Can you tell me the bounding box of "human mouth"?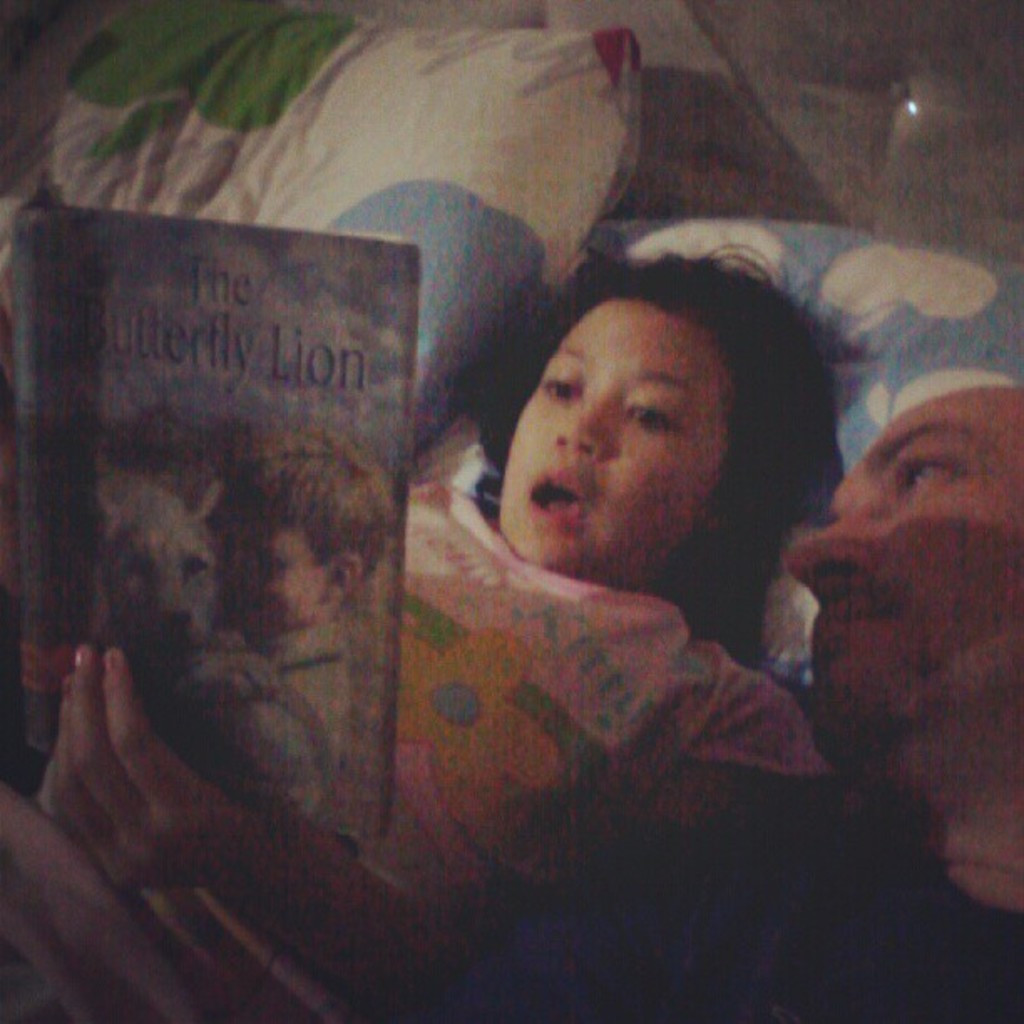
bbox=(529, 465, 586, 530).
